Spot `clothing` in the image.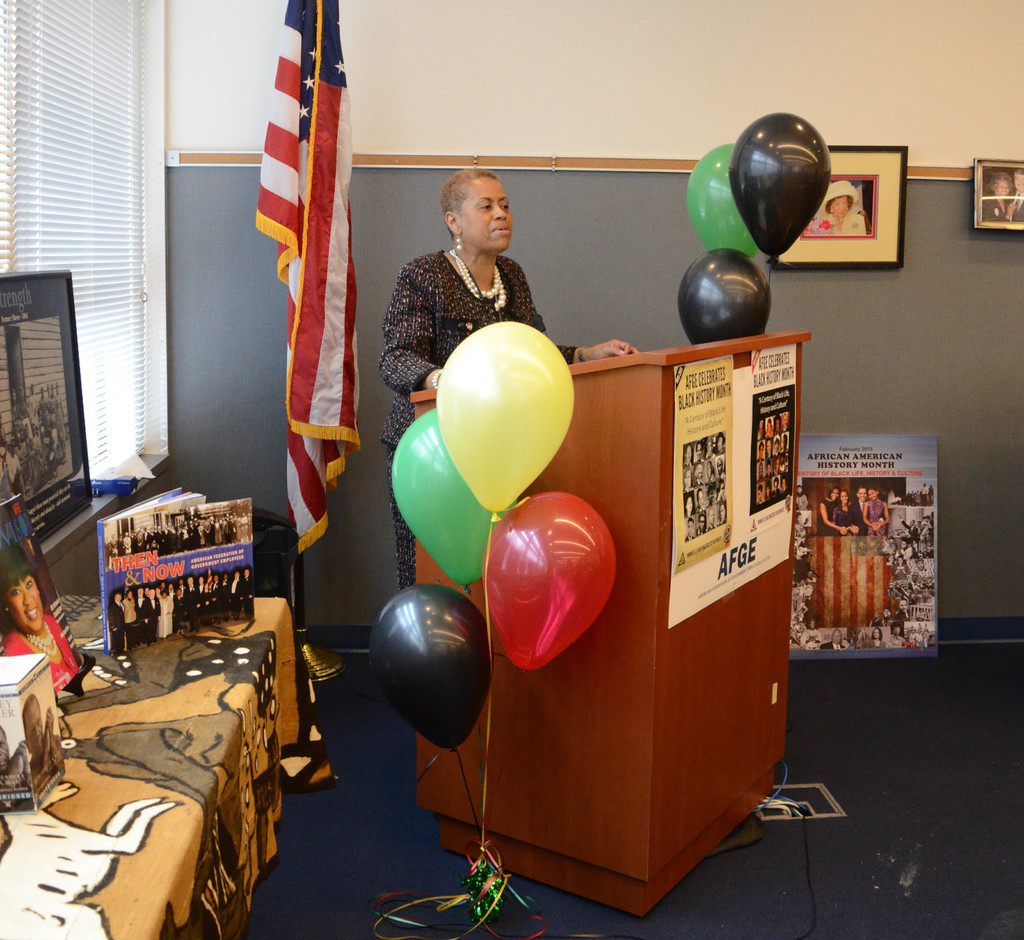
`clothing` found at bbox=(985, 193, 1022, 222).
